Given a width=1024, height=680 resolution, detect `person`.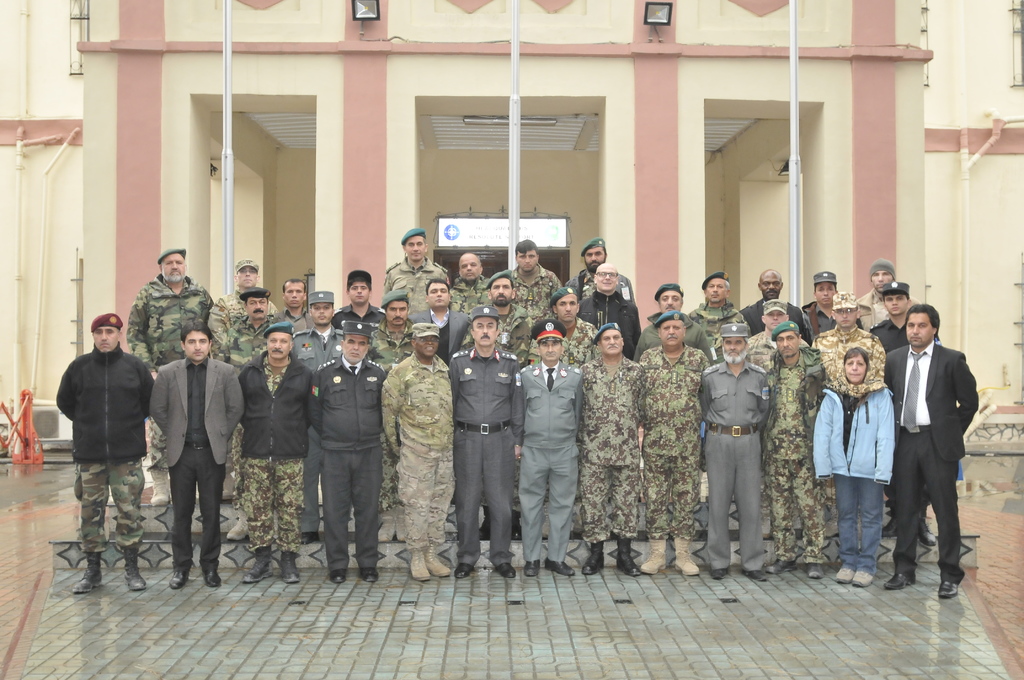
box(128, 249, 212, 505).
